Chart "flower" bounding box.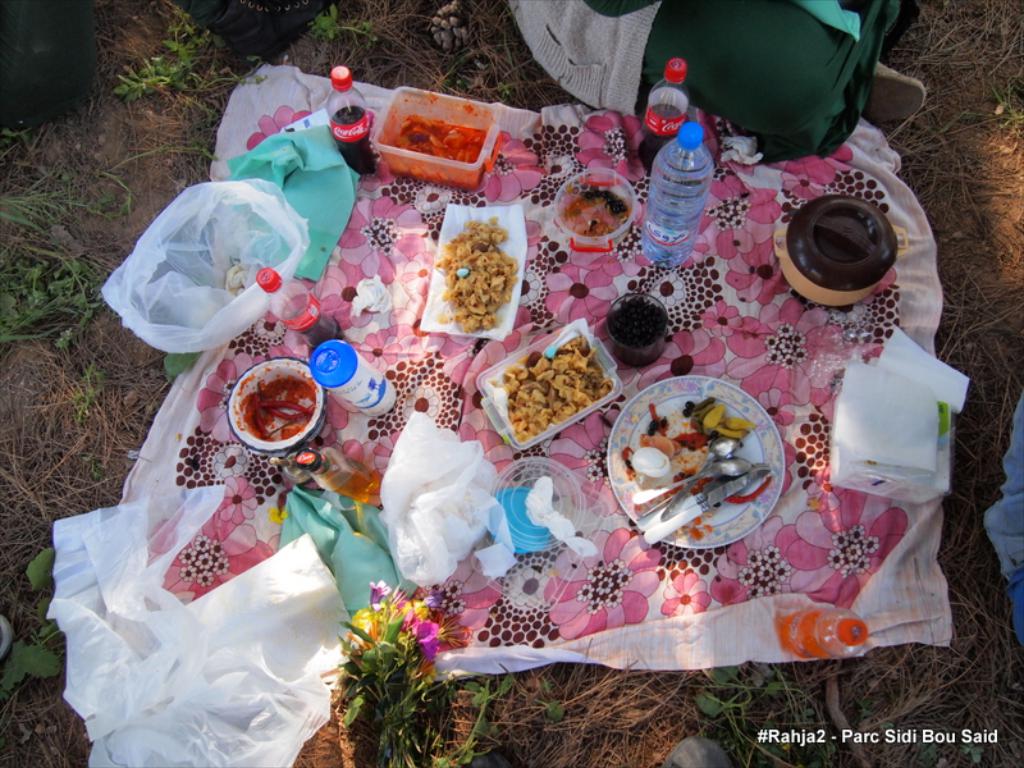
Charted: [x1=723, y1=296, x2=844, y2=403].
